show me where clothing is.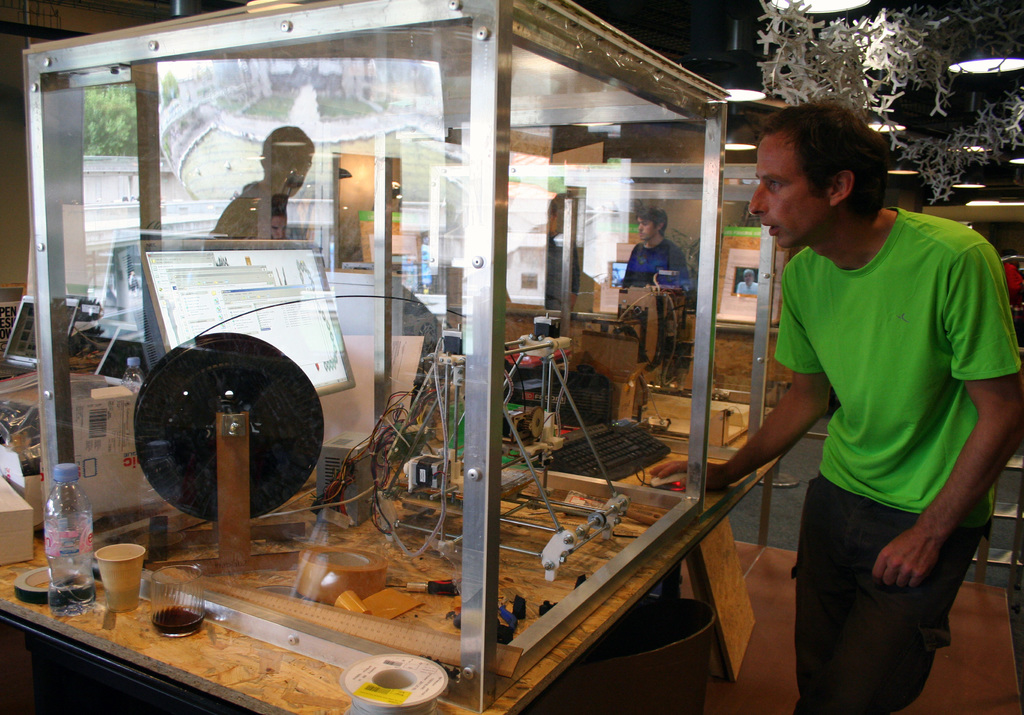
clothing is at (765,201,1023,714).
